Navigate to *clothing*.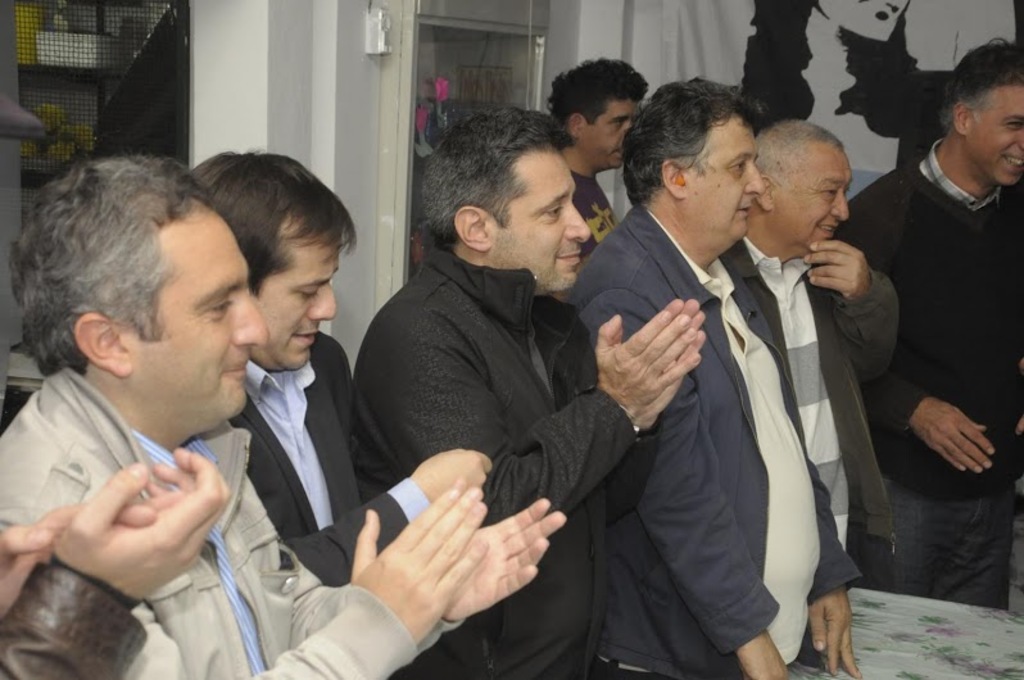
Navigation target: rect(222, 330, 459, 679).
